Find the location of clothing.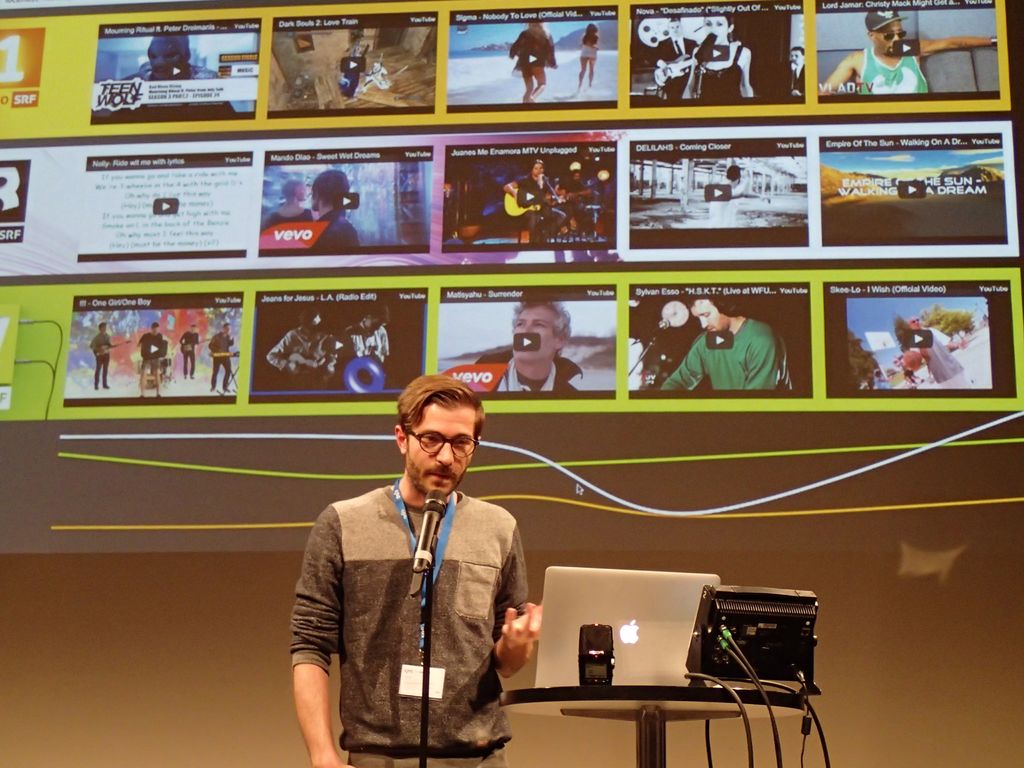
Location: 341, 317, 392, 381.
